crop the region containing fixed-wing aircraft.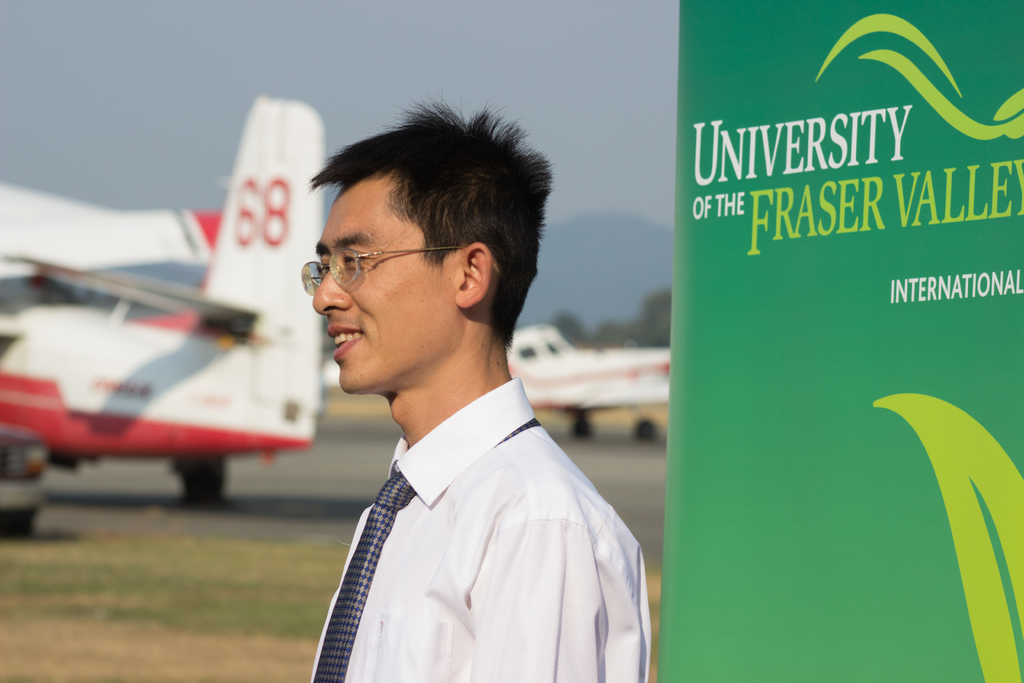
Crop region: select_region(0, 92, 325, 503).
